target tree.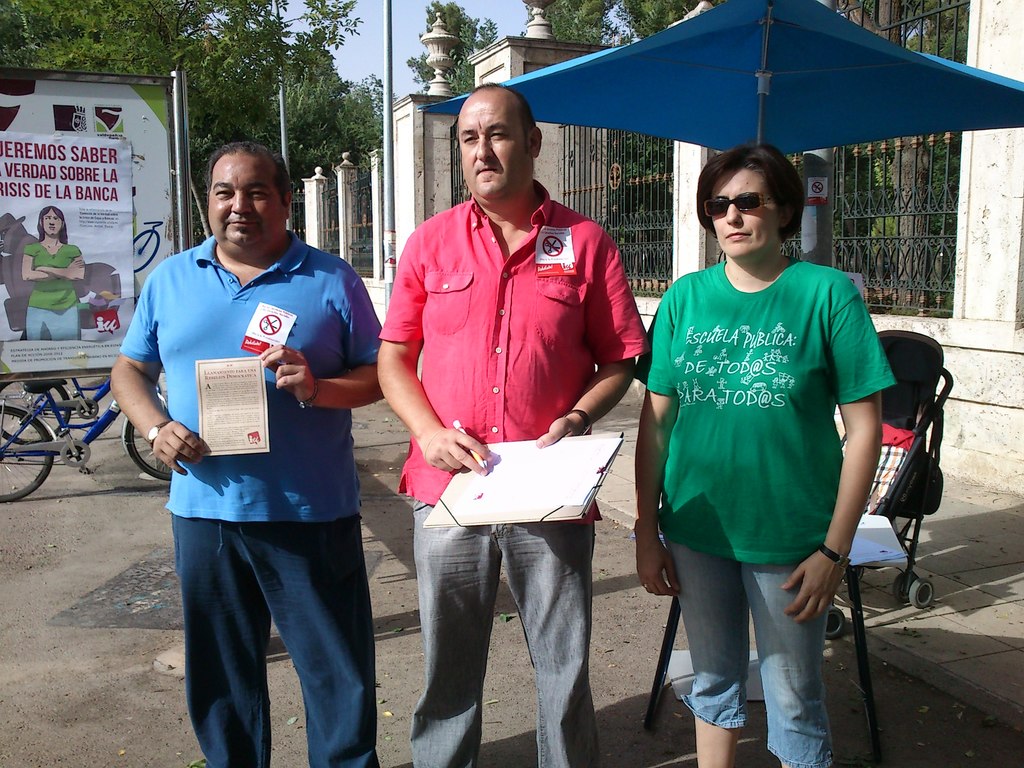
Target region: left=825, top=0, right=932, bottom=309.
